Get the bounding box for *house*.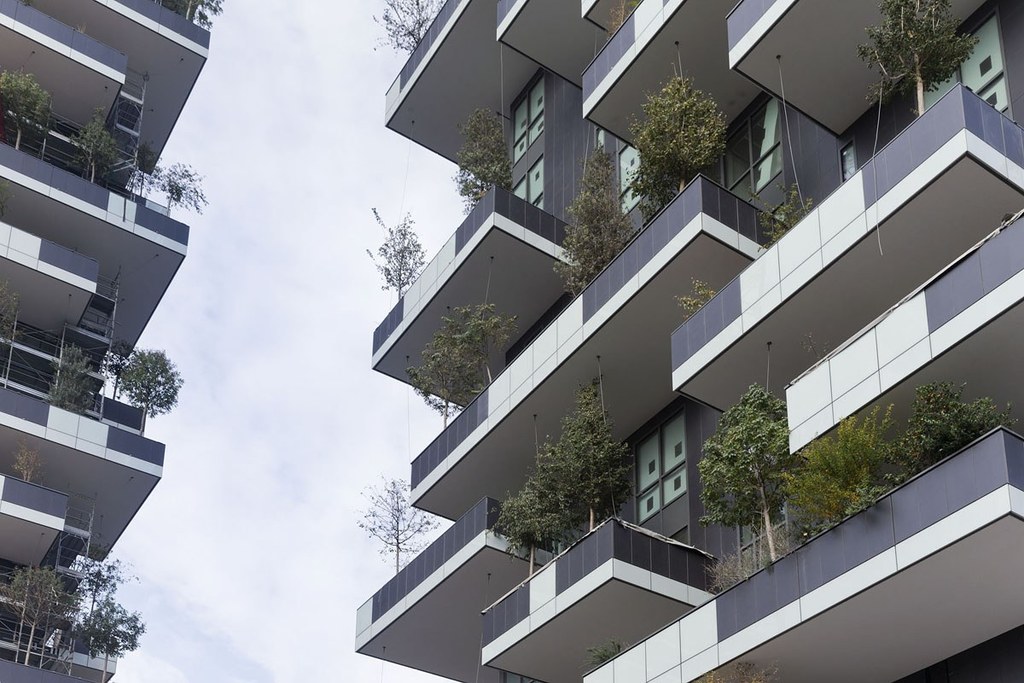
crop(0, 0, 215, 682).
